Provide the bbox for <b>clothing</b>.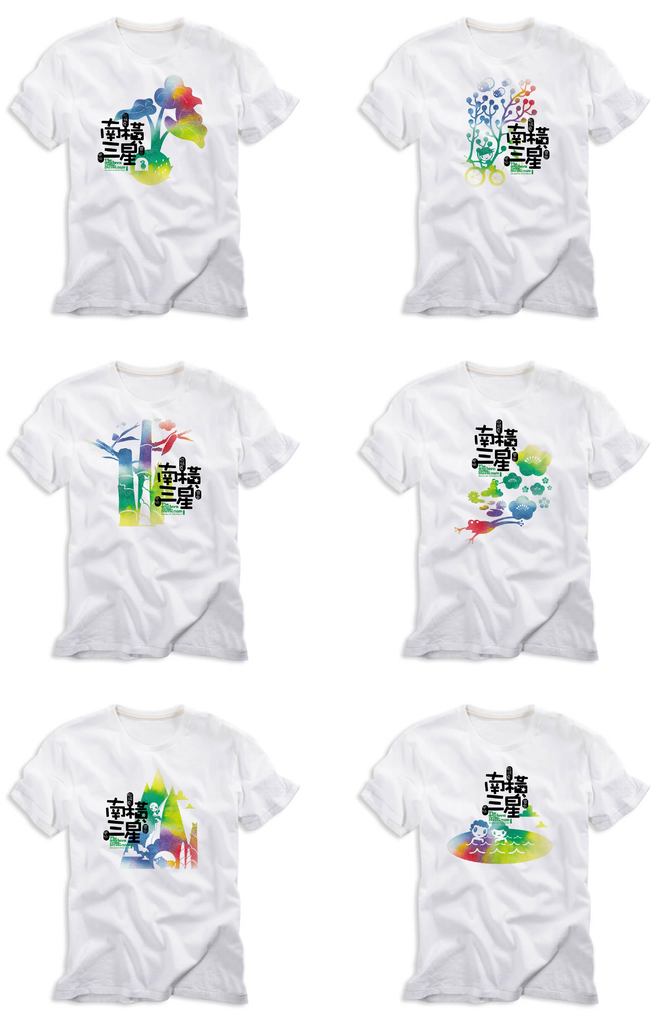
locate(336, 5, 645, 314).
